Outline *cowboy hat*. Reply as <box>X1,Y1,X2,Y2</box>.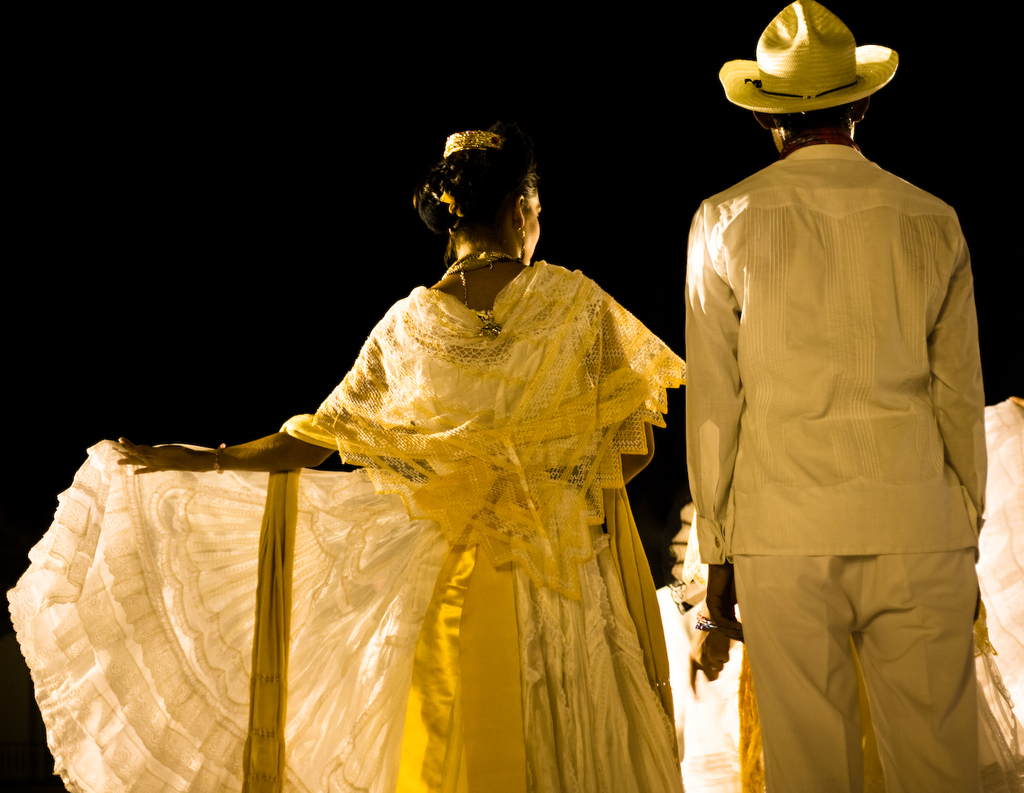
<box>698,1,906,124</box>.
